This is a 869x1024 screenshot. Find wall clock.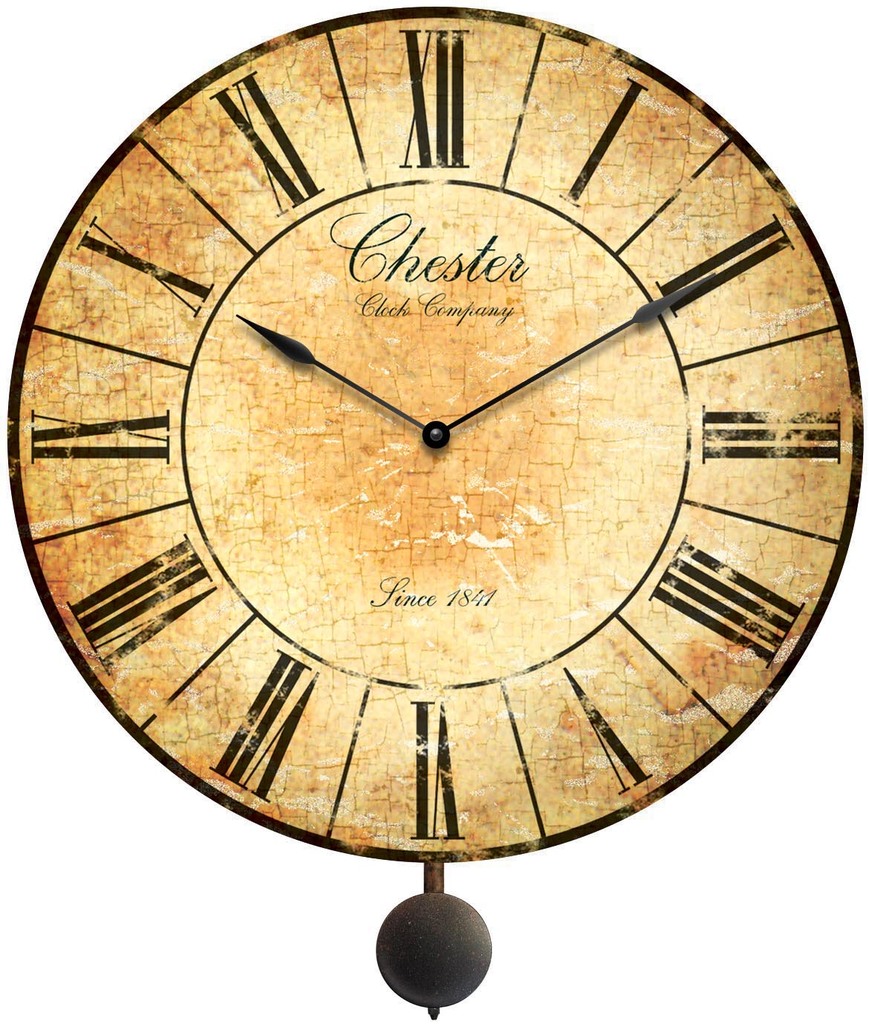
Bounding box: detection(1, 0, 865, 1023).
